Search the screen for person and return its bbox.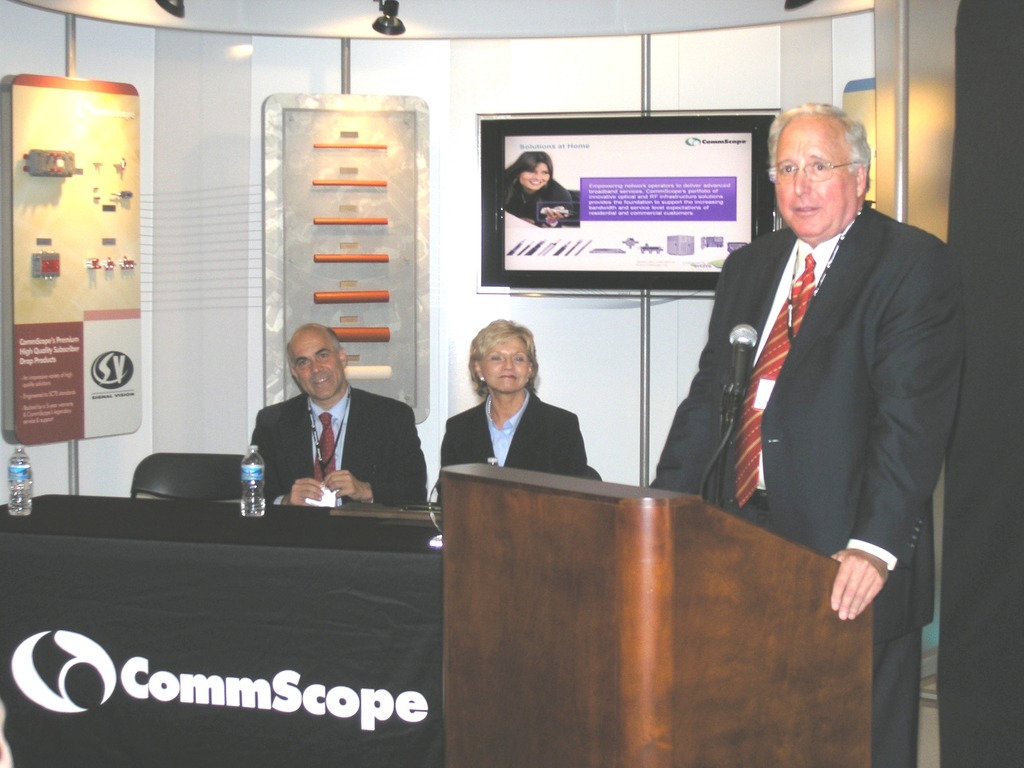
Found: 644:99:975:767.
